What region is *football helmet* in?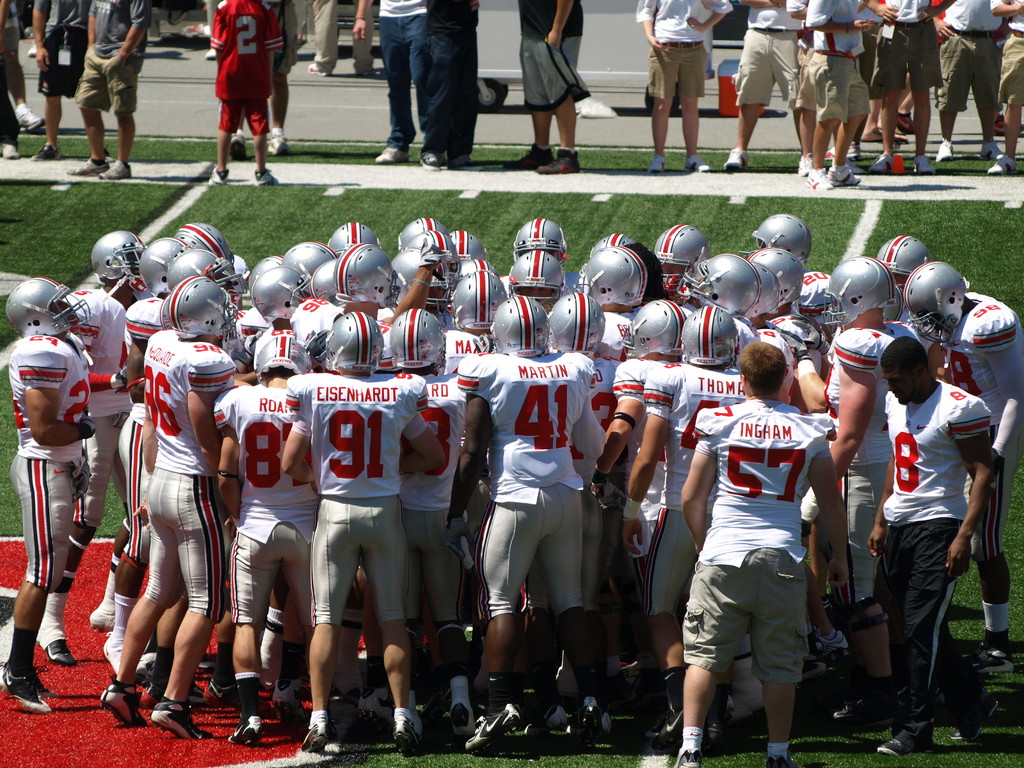
pyautogui.locateOnScreen(830, 261, 896, 321).
